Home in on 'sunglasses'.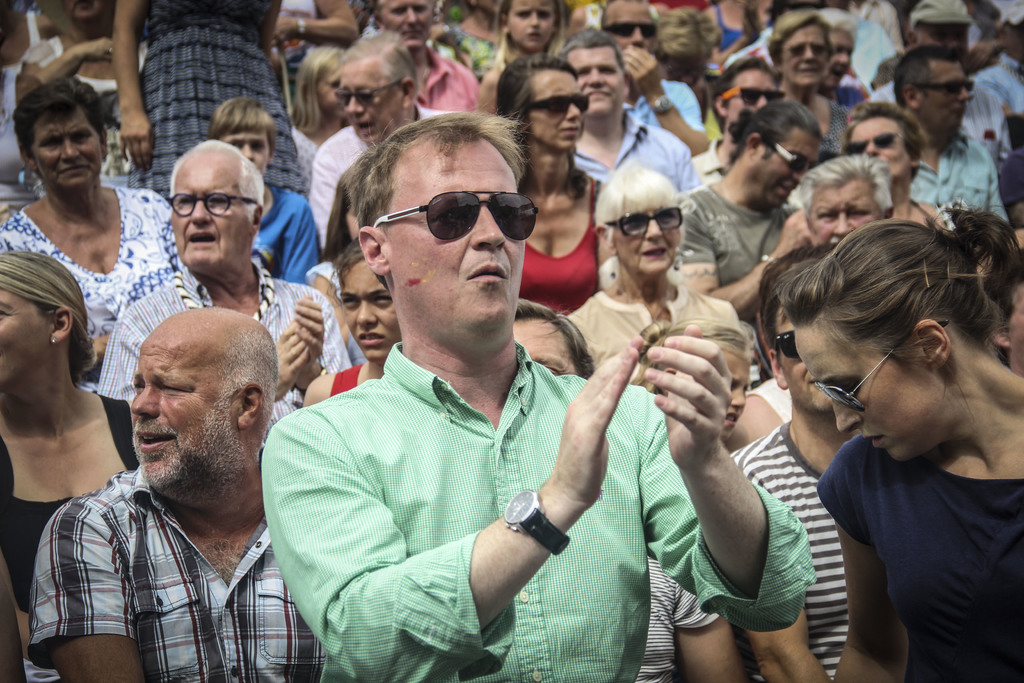
Homed in at select_region(774, 331, 800, 359).
